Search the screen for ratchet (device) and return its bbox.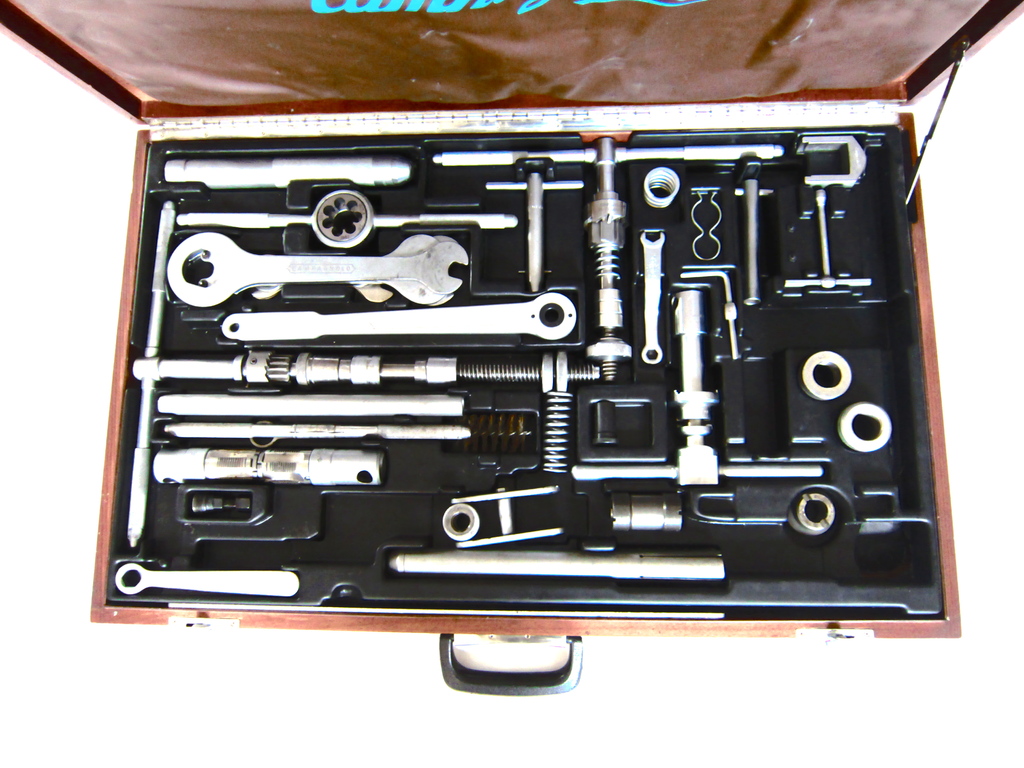
Found: Rect(151, 425, 472, 441).
